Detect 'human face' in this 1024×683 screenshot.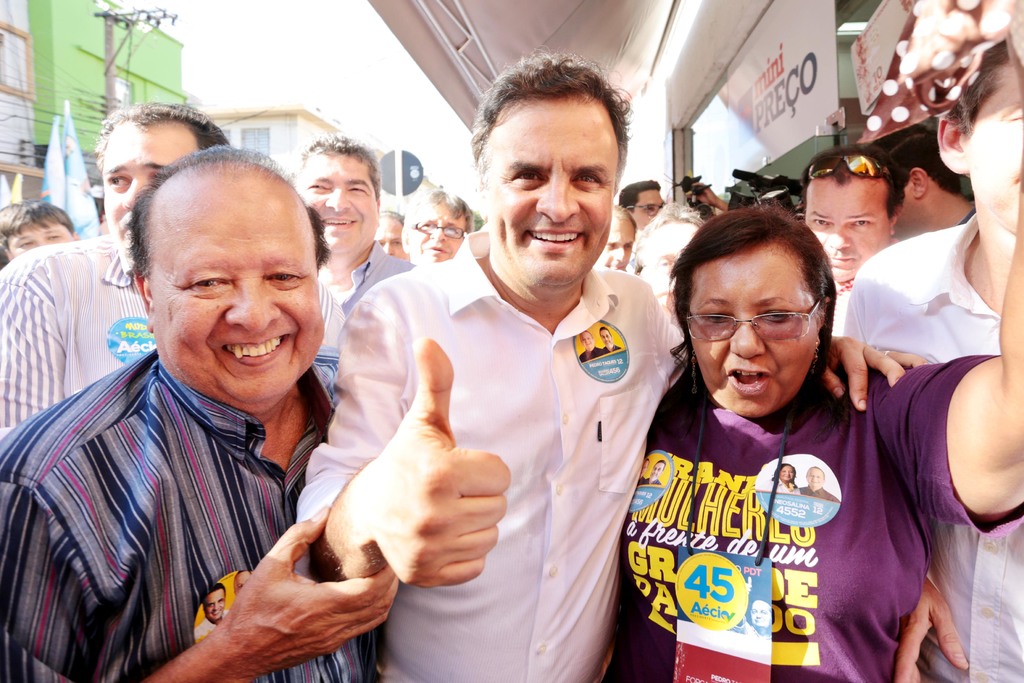
Detection: crop(579, 328, 594, 354).
